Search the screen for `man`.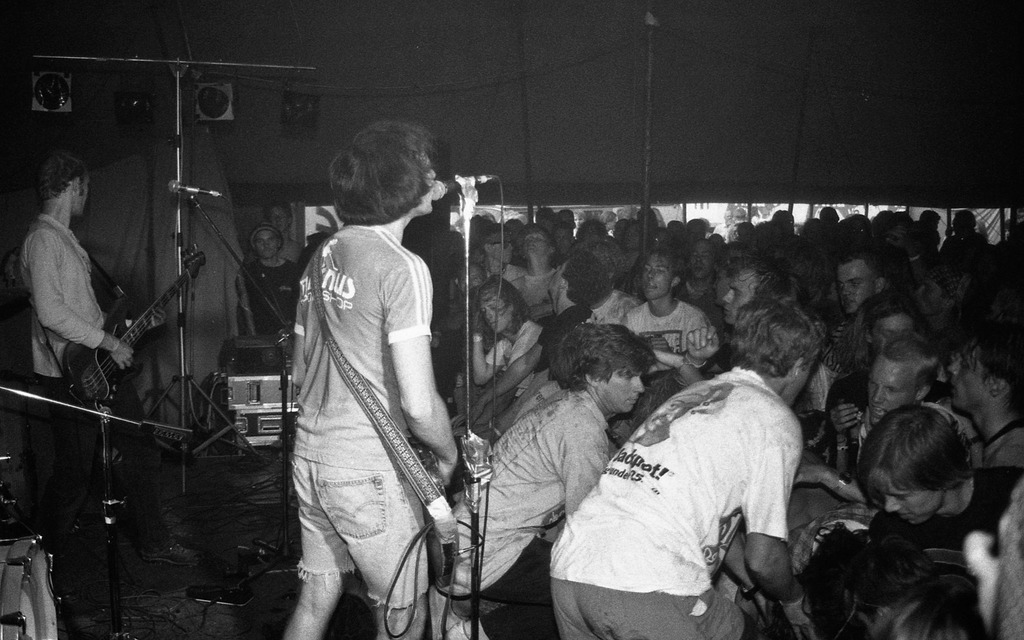
Found at x1=259, y1=200, x2=307, y2=264.
